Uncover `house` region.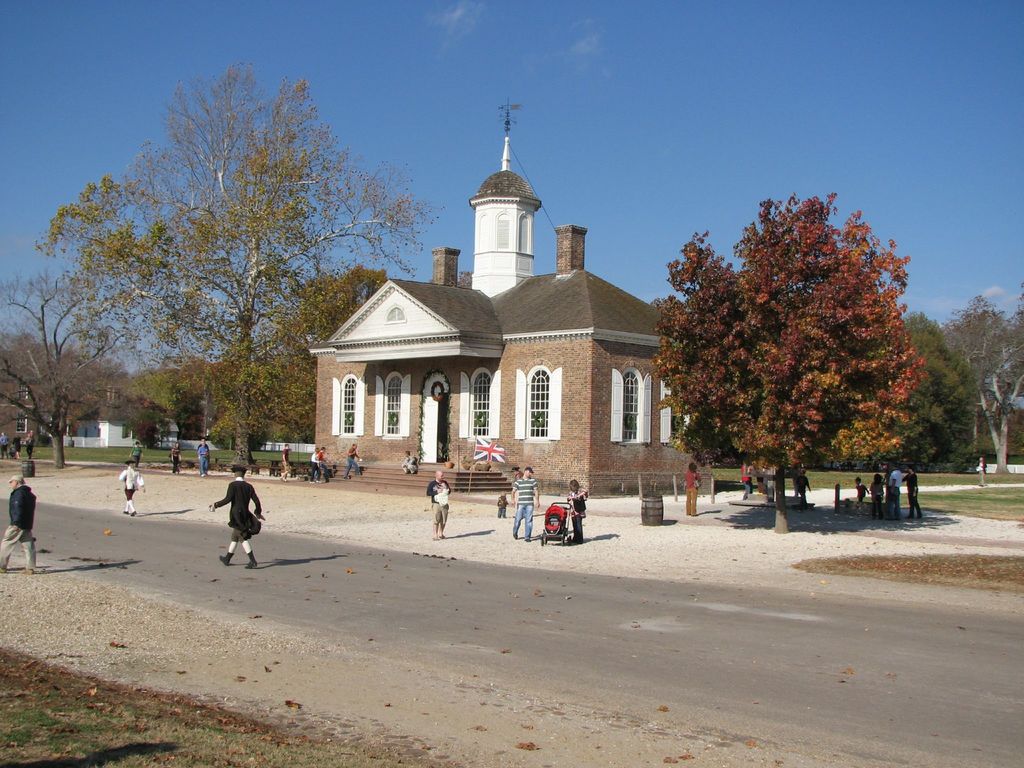
Uncovered: locate(59, 373, 178, 452).
